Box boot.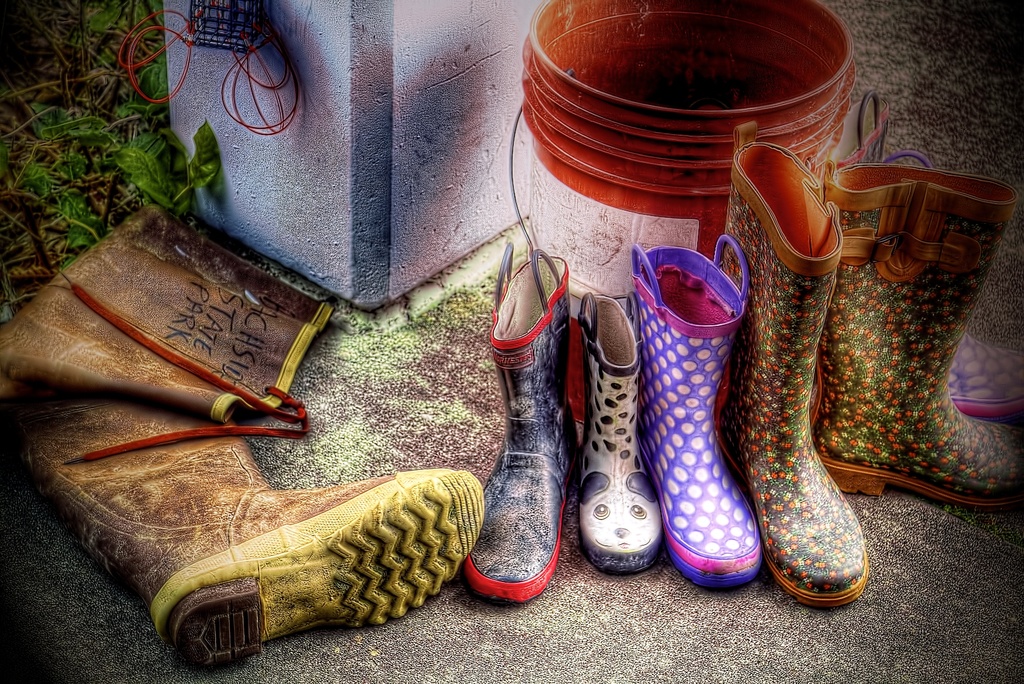
bbox(820, 165, 1023, 505).
